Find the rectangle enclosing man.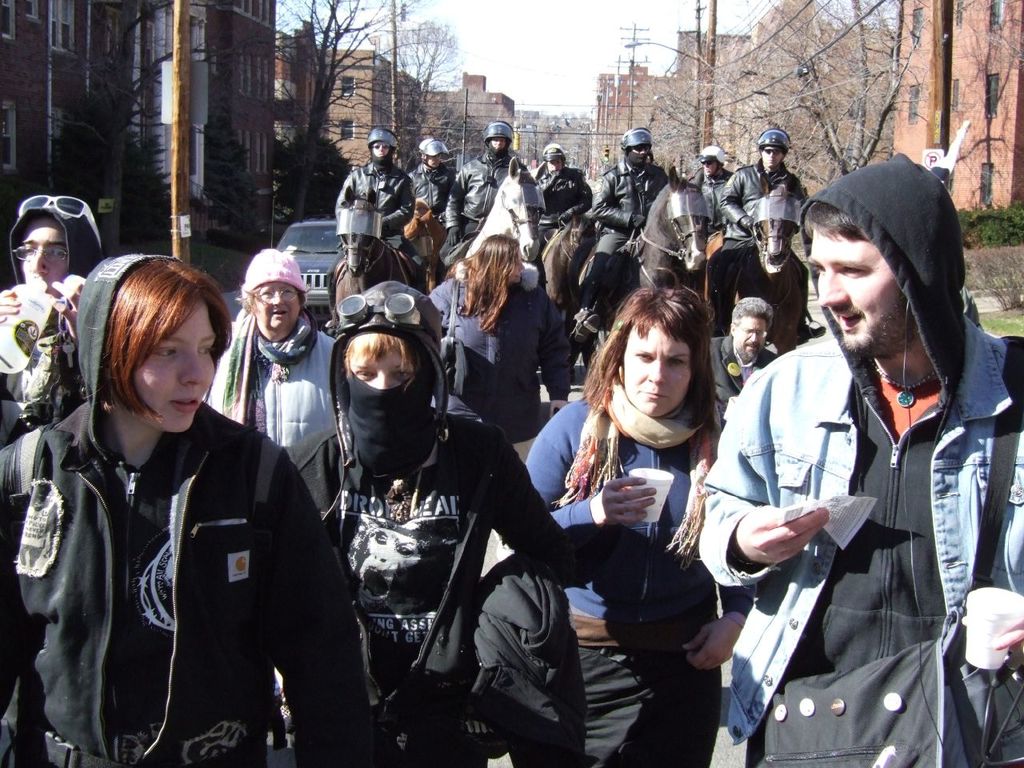
BBox(710, 162, 1002, 759).
